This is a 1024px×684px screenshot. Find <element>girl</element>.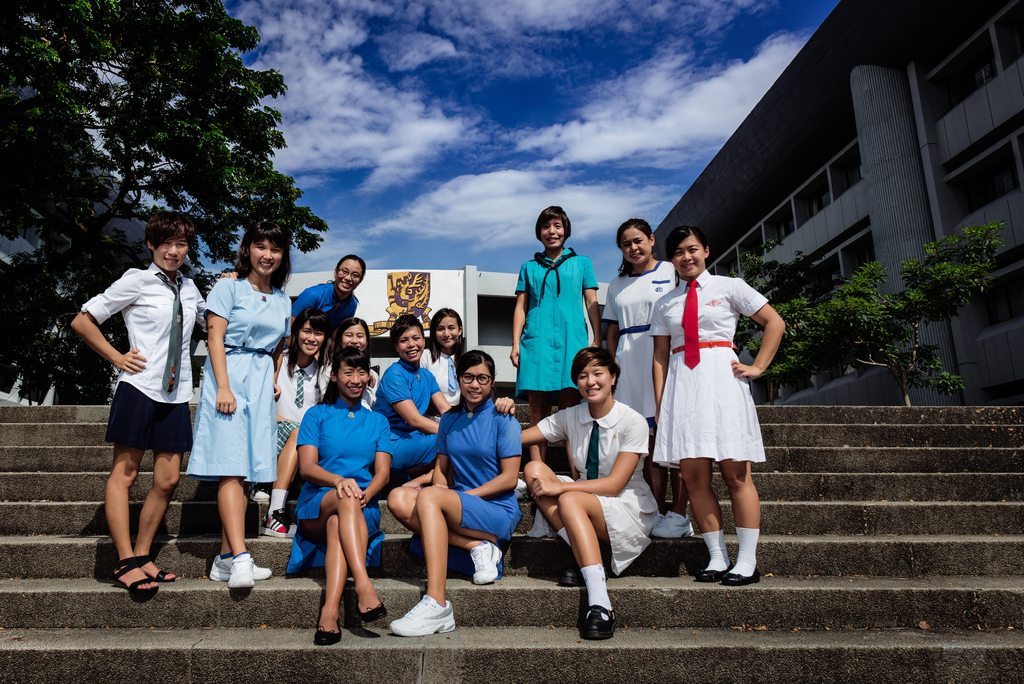
Bounding box: x1=653, y1=224, x2=785, y2=585.
